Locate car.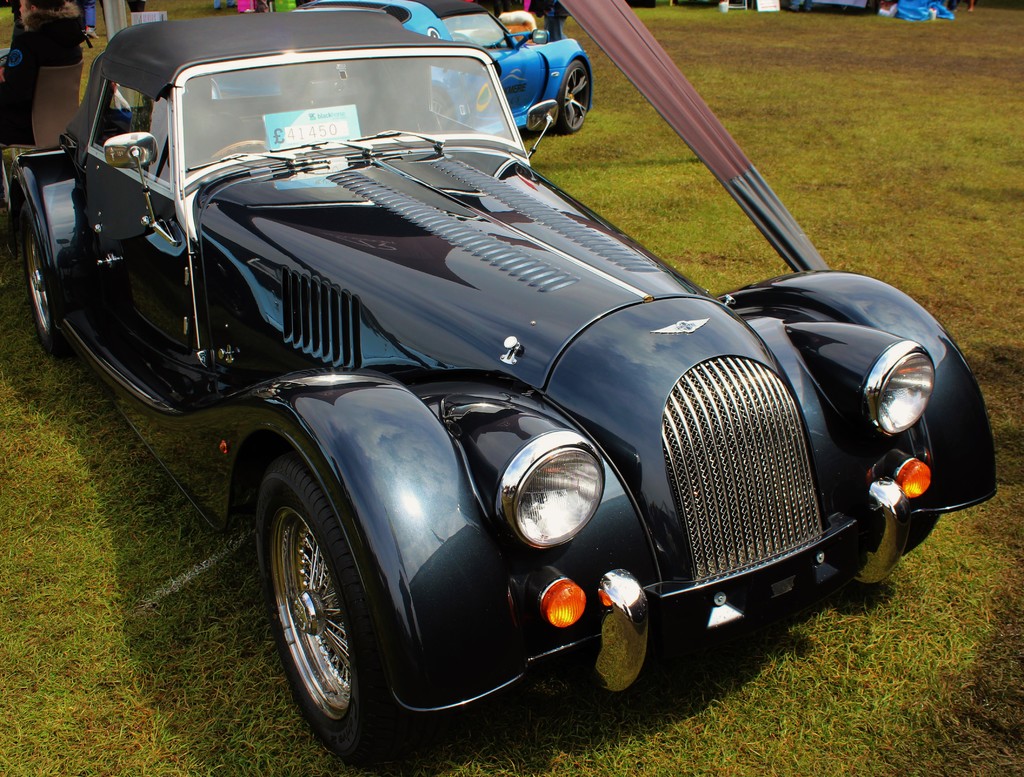
Bounding box: 8, 11, 997, 761.
